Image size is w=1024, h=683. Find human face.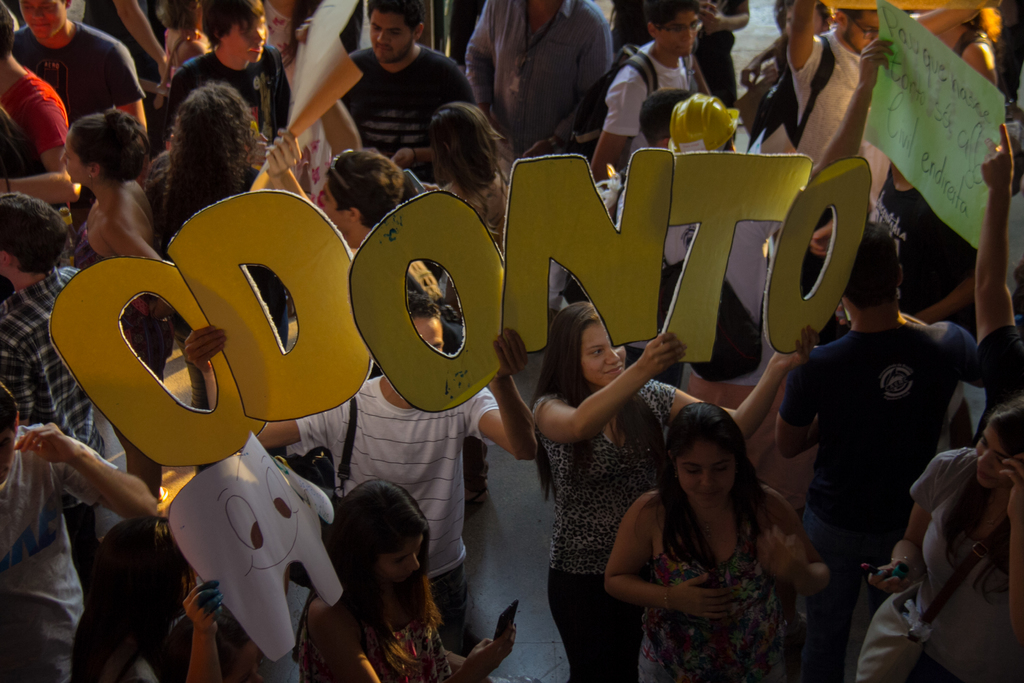
367 12 414 65.
